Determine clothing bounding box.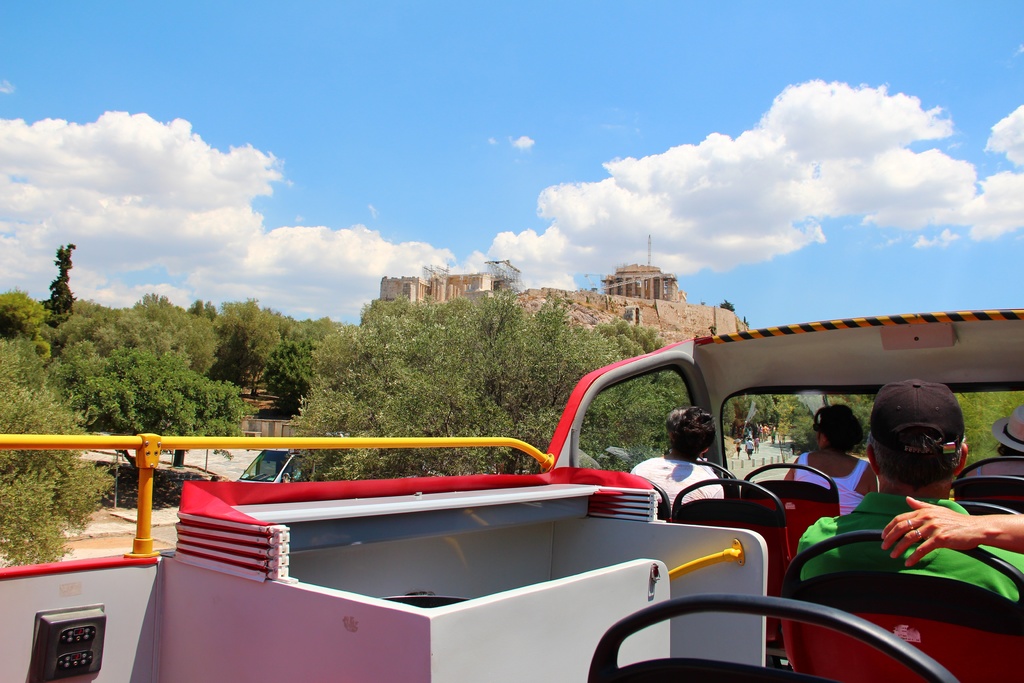
Determined: BBox(792, 458, 868, 514).
